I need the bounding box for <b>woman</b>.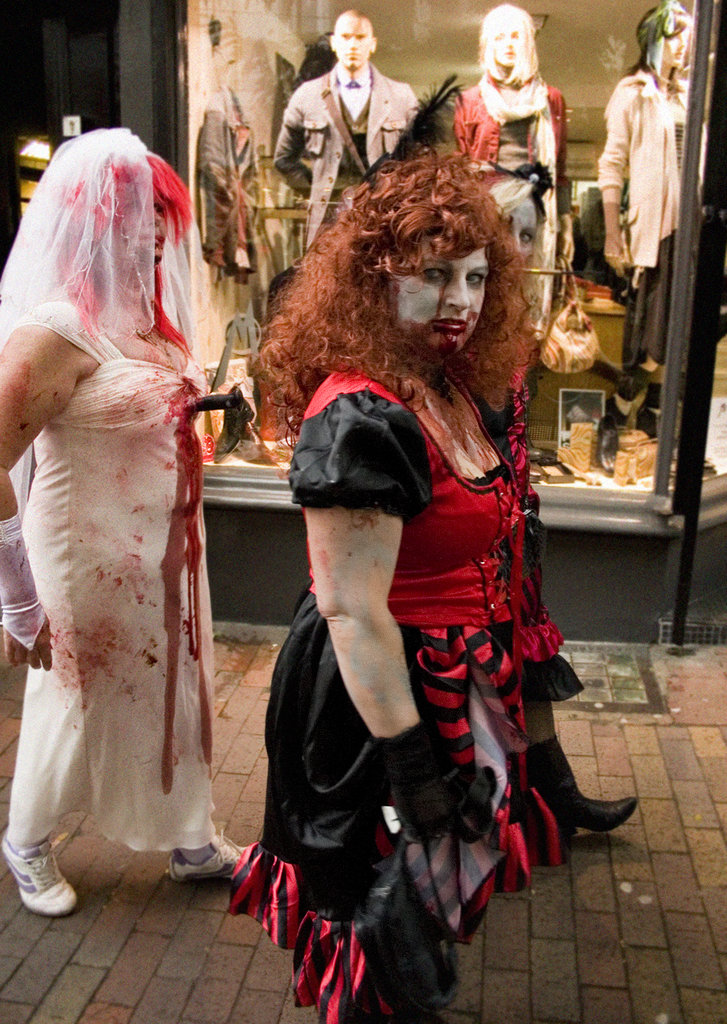
Here it is: crop(226, 149, 538, 1022).
